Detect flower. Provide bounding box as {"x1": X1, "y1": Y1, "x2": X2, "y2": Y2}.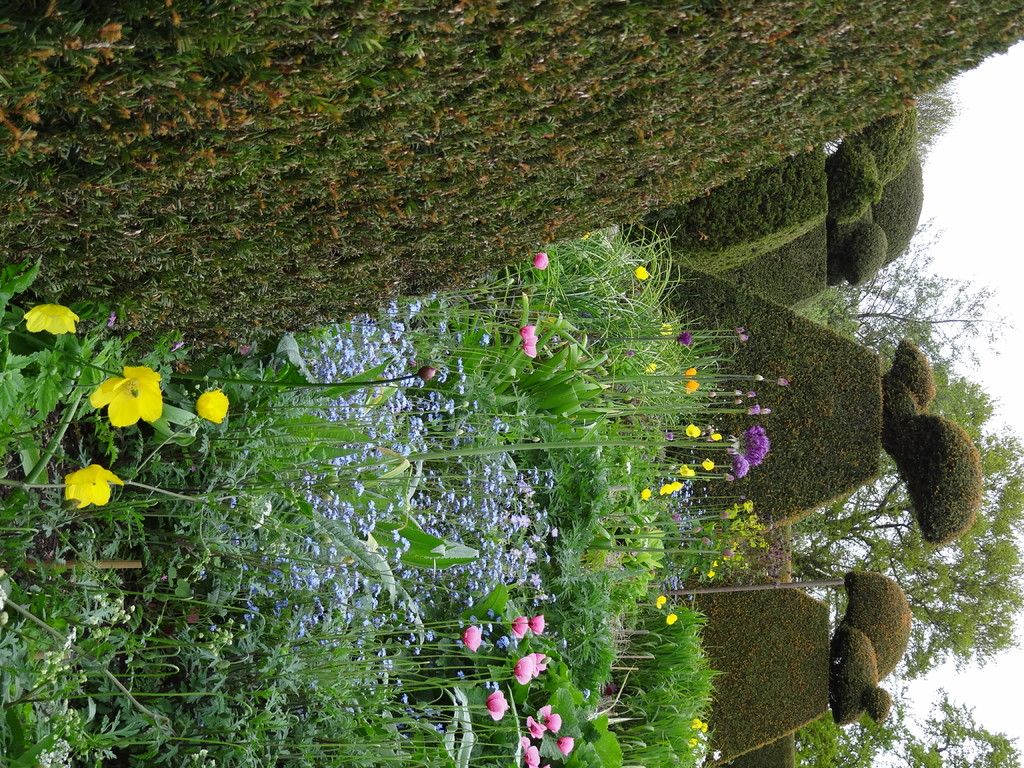
{"x1": 545, "y1": 715, "x2": 557, "y2": 732}.
